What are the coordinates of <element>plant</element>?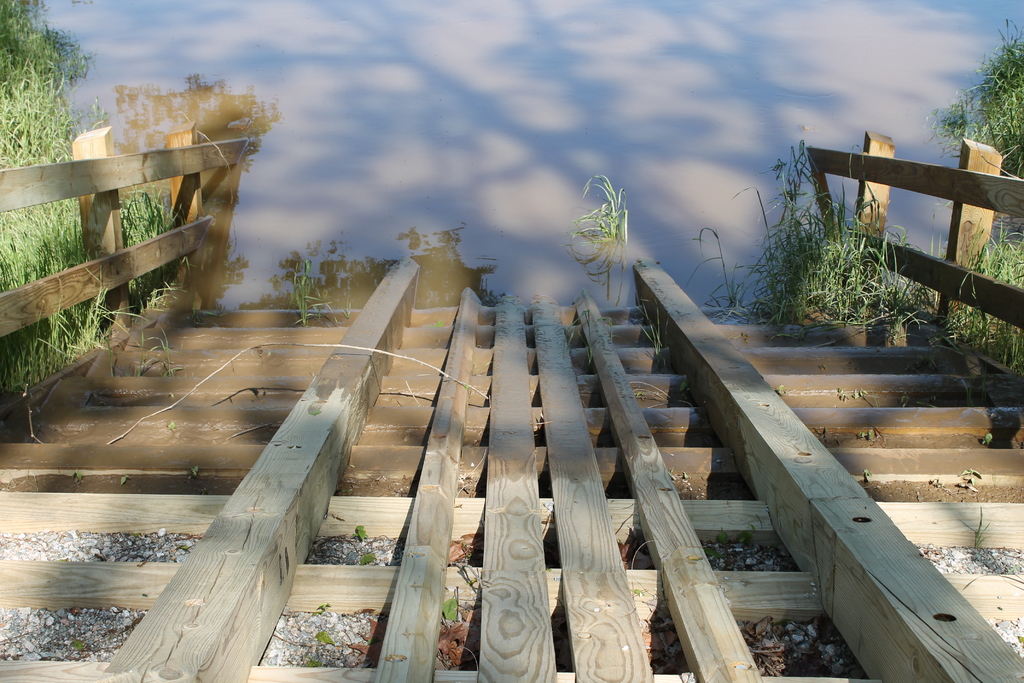
rect(748, 199, 929, 336).
